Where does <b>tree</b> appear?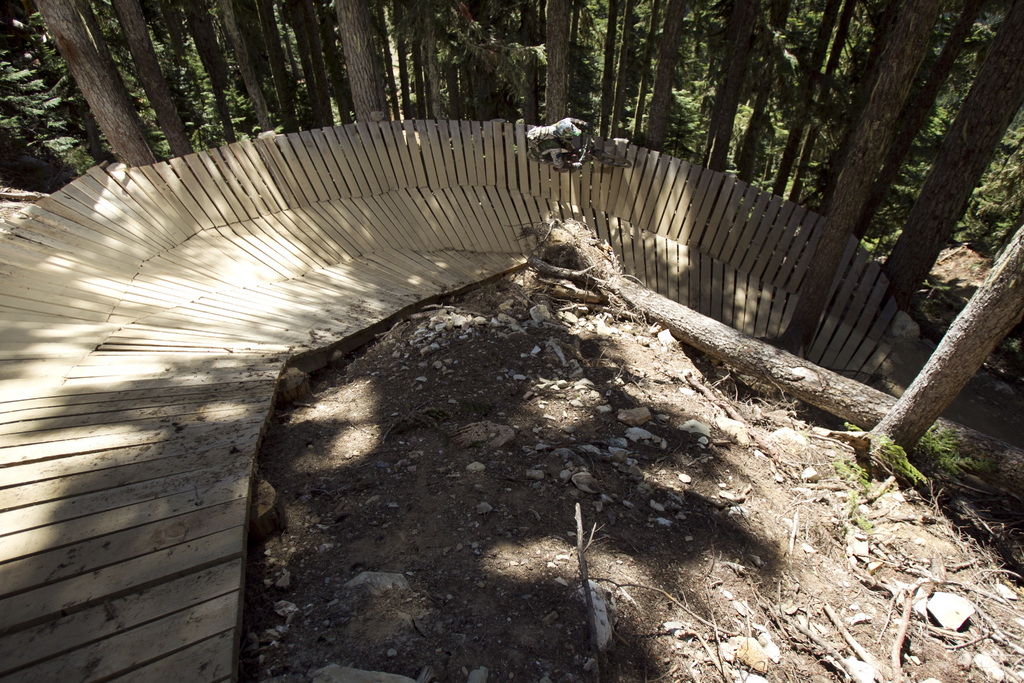
Appears at BBox(749, 6, 1015, 368).
